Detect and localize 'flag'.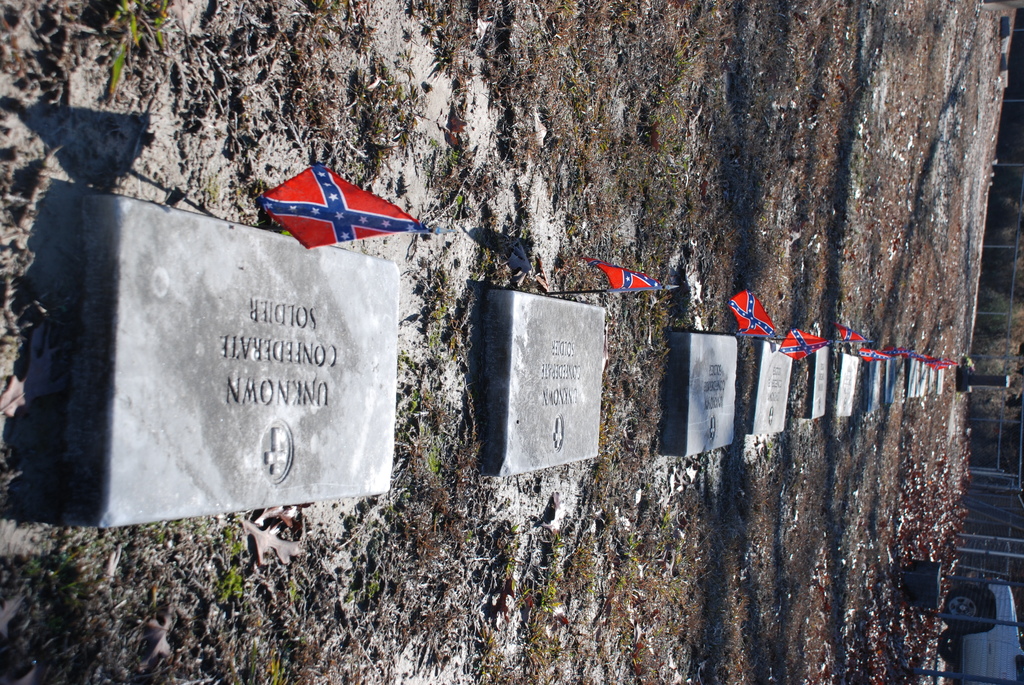
Localized at rect(571, 248, 667, 290).
